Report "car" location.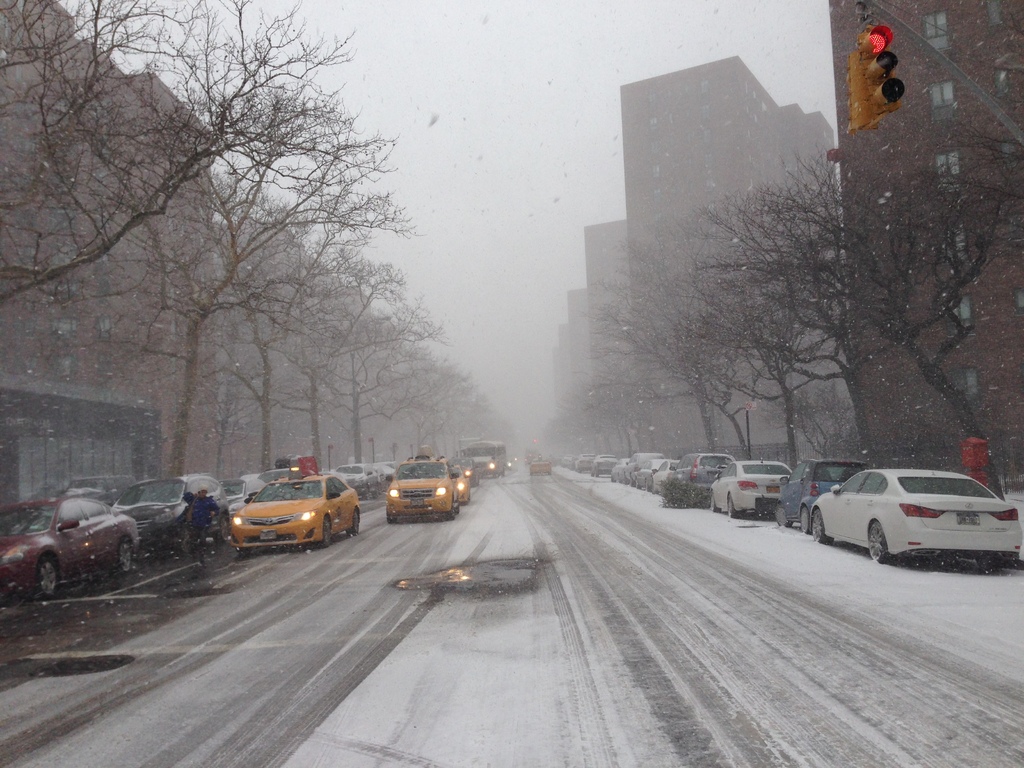
Report: 623 453 650 485.
